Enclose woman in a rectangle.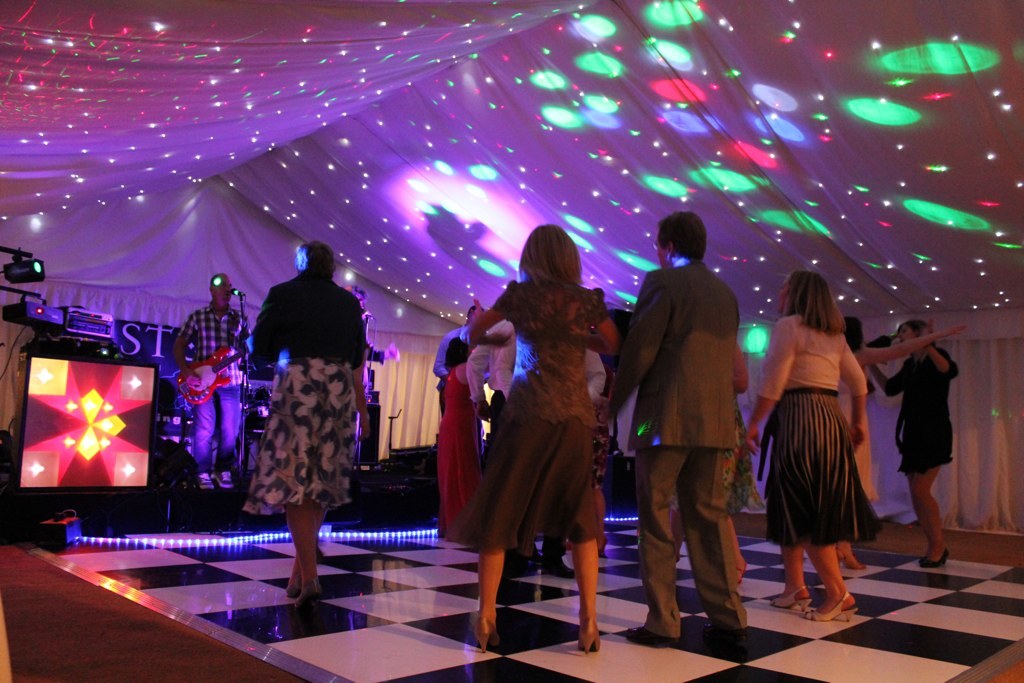
(830,305,961,529).
